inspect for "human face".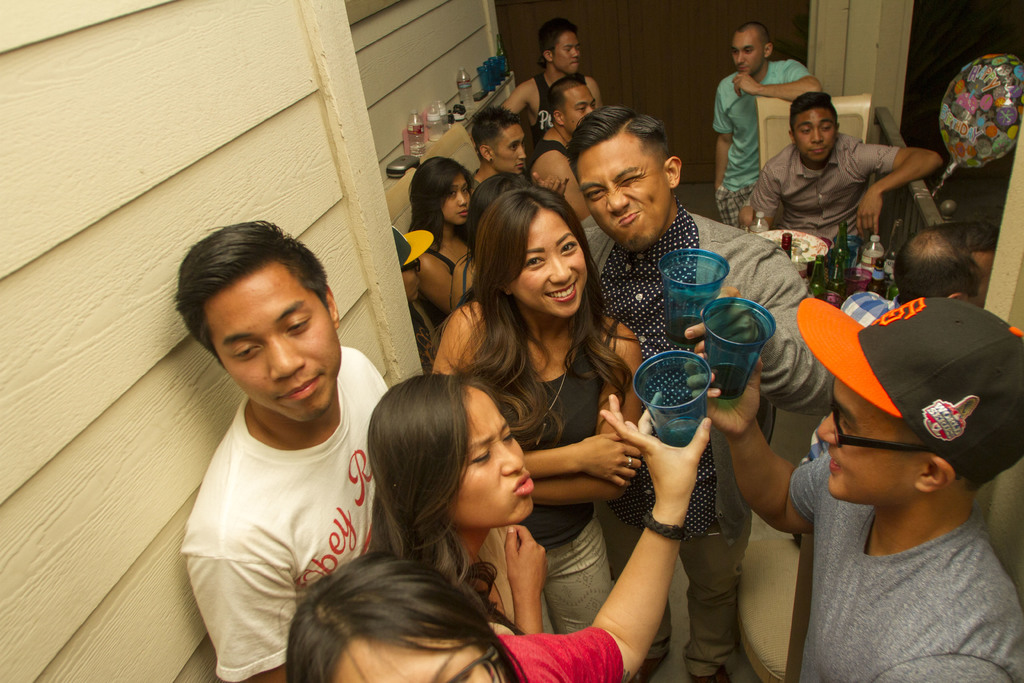
Inspection: bbox=[458, 379, 538, 525].
